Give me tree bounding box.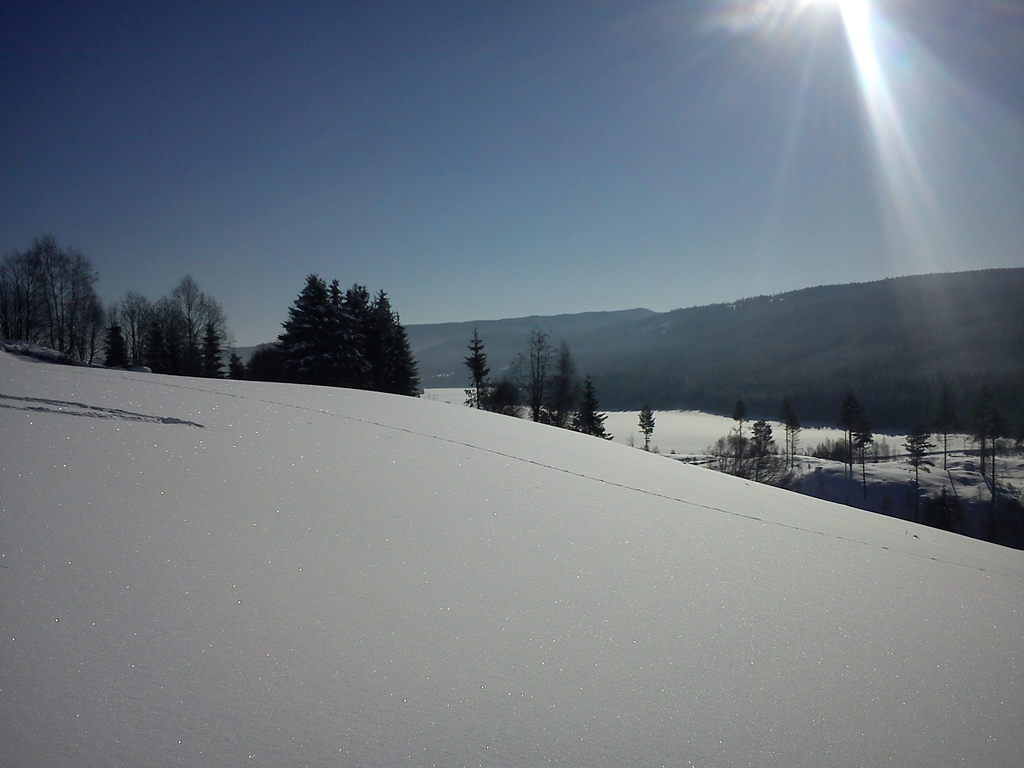
321 272 341 326.
